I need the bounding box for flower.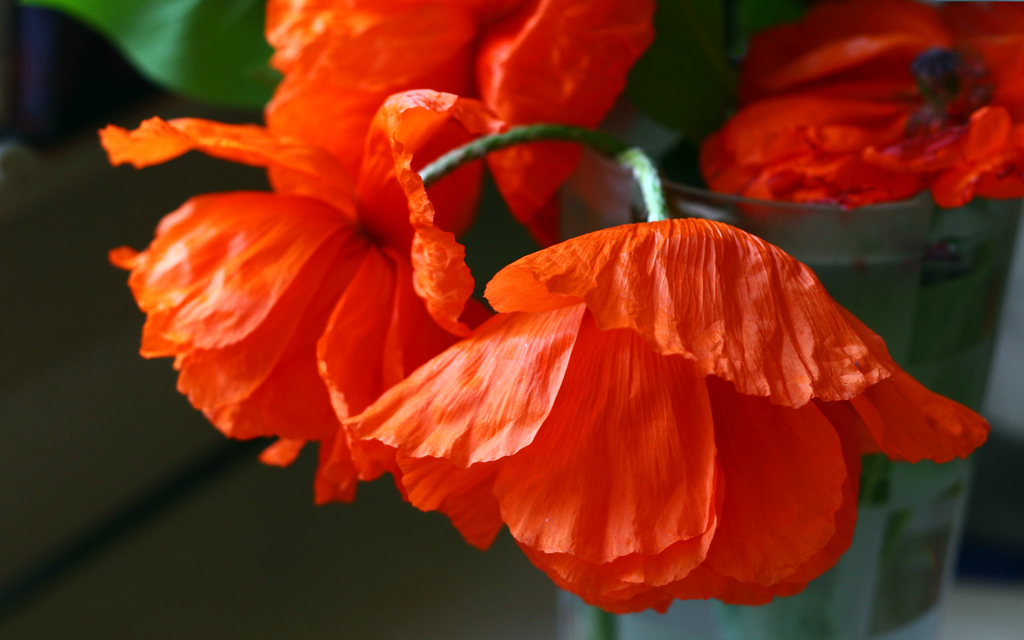
Here it is: {"left": 320, "top": 183, "right": 970, "bottom": 603}.
